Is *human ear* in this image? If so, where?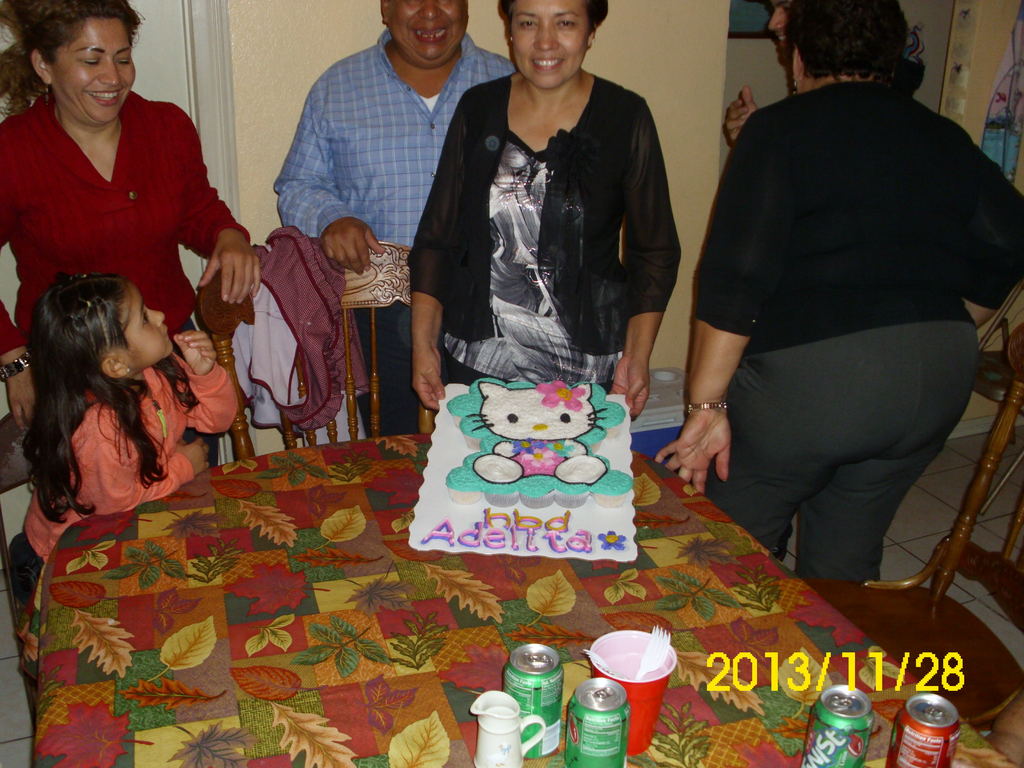
Yes, at left=102, top=358, right=128, bottom=374.
